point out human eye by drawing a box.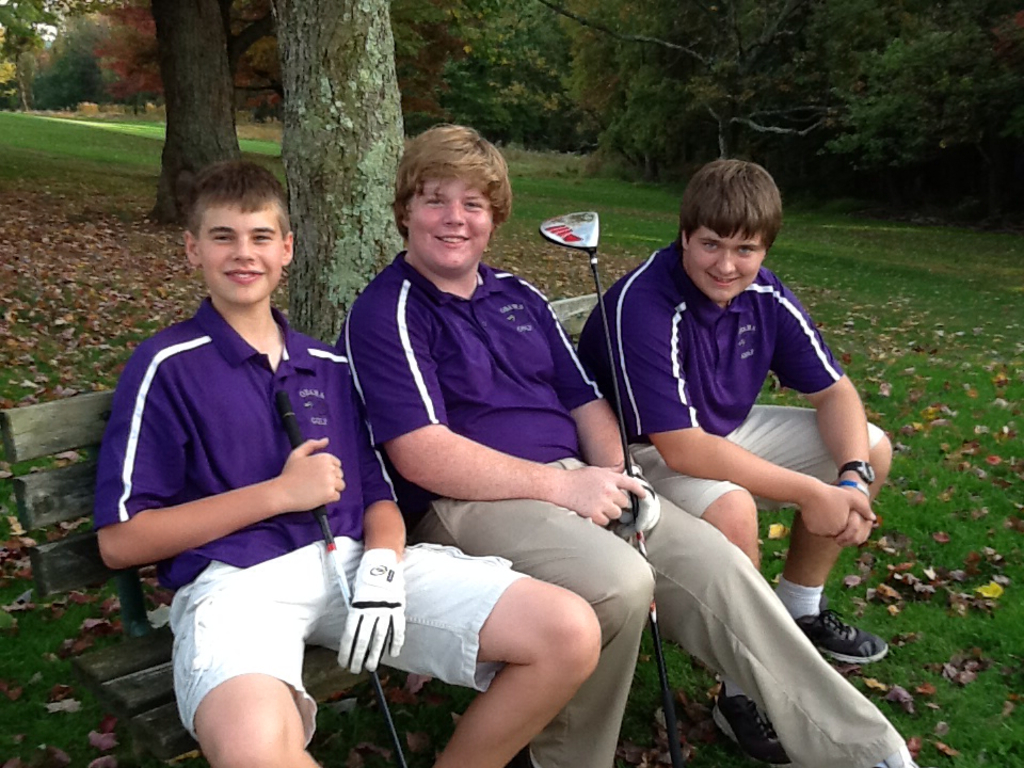
[left=460, top=198, right=484, bottom=214].
